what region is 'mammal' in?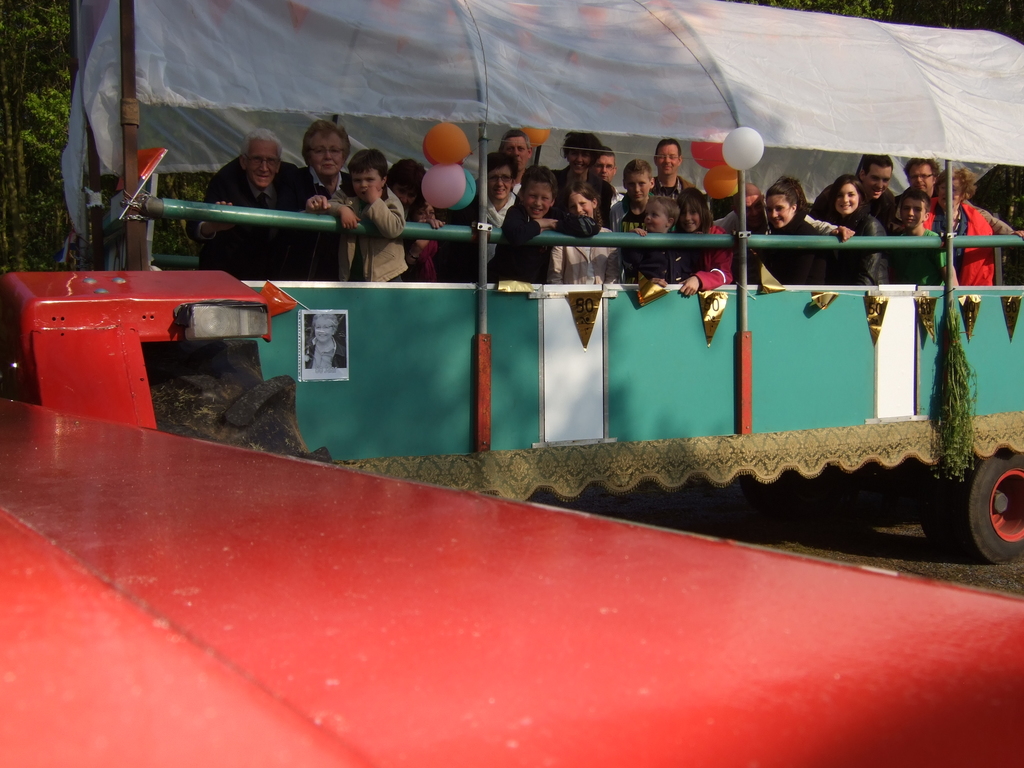
region(387, 150, 445, 279).
